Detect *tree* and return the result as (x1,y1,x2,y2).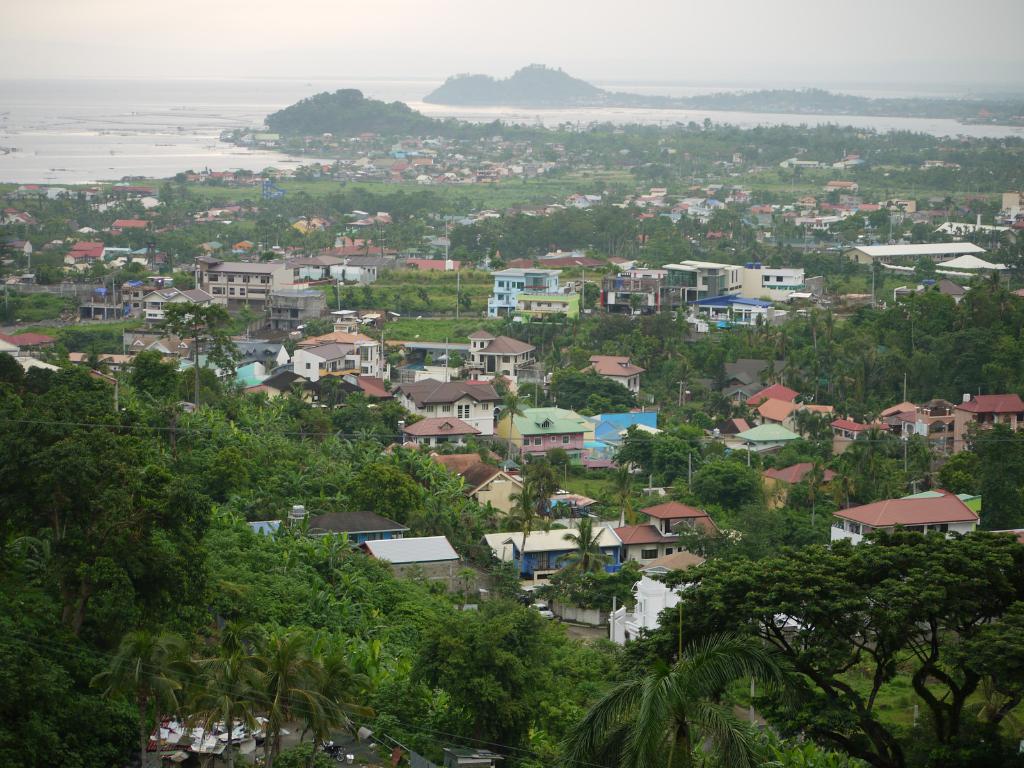
(869,212,889,227).
